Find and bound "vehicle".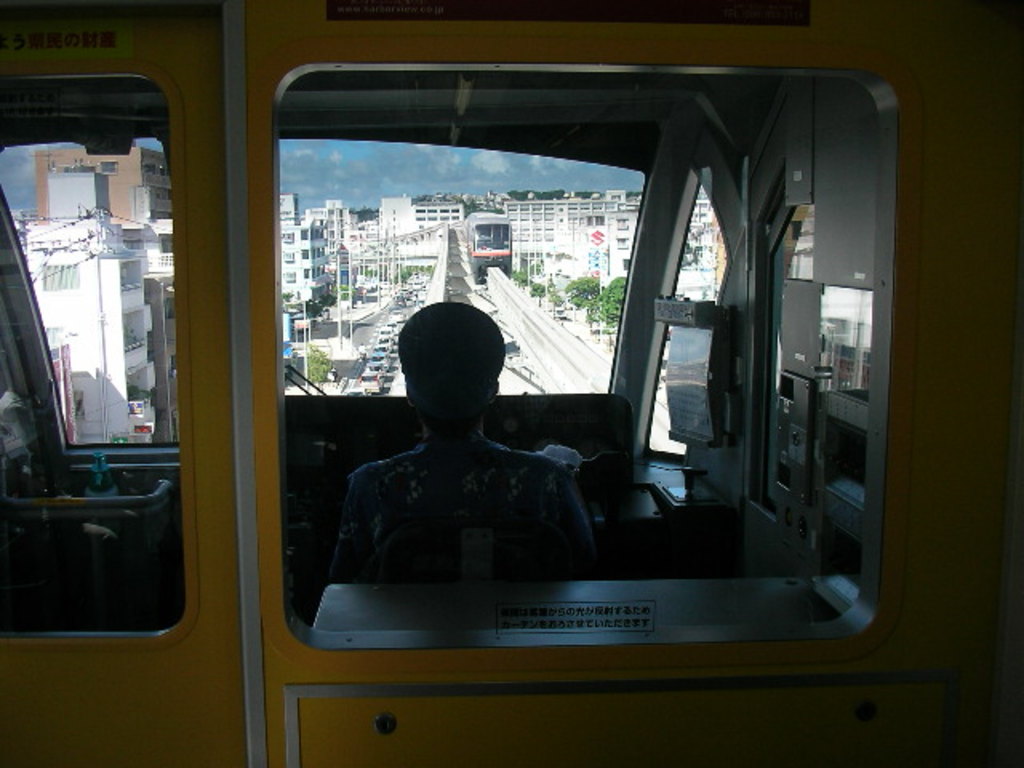
Bound: BBox(376, 338, 397, 350).
